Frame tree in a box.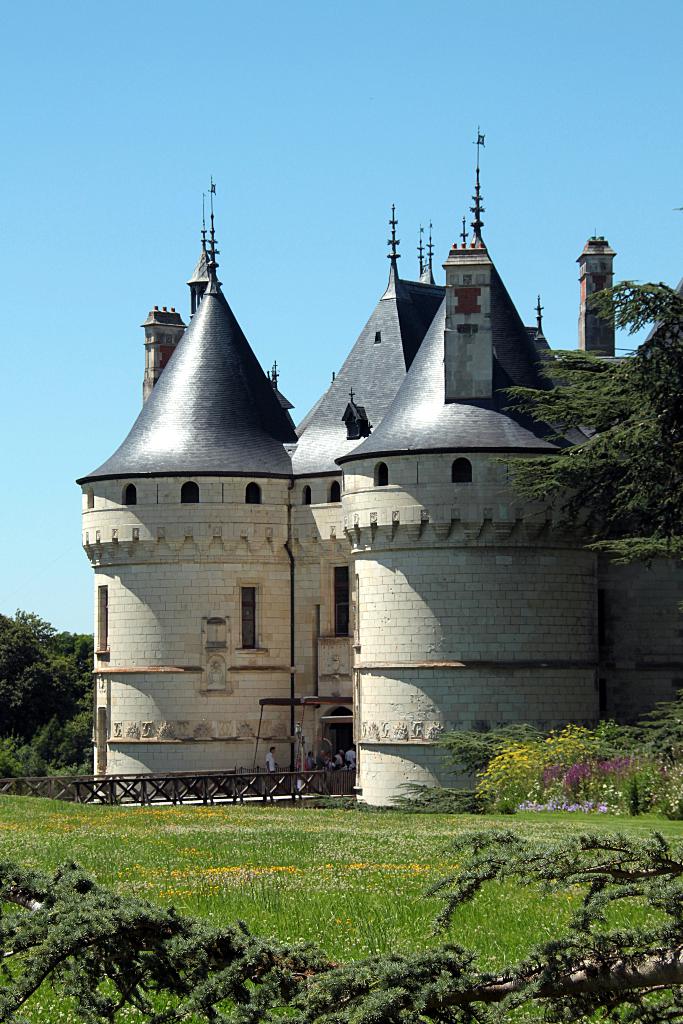
crop(505, 276, 681, 606).
